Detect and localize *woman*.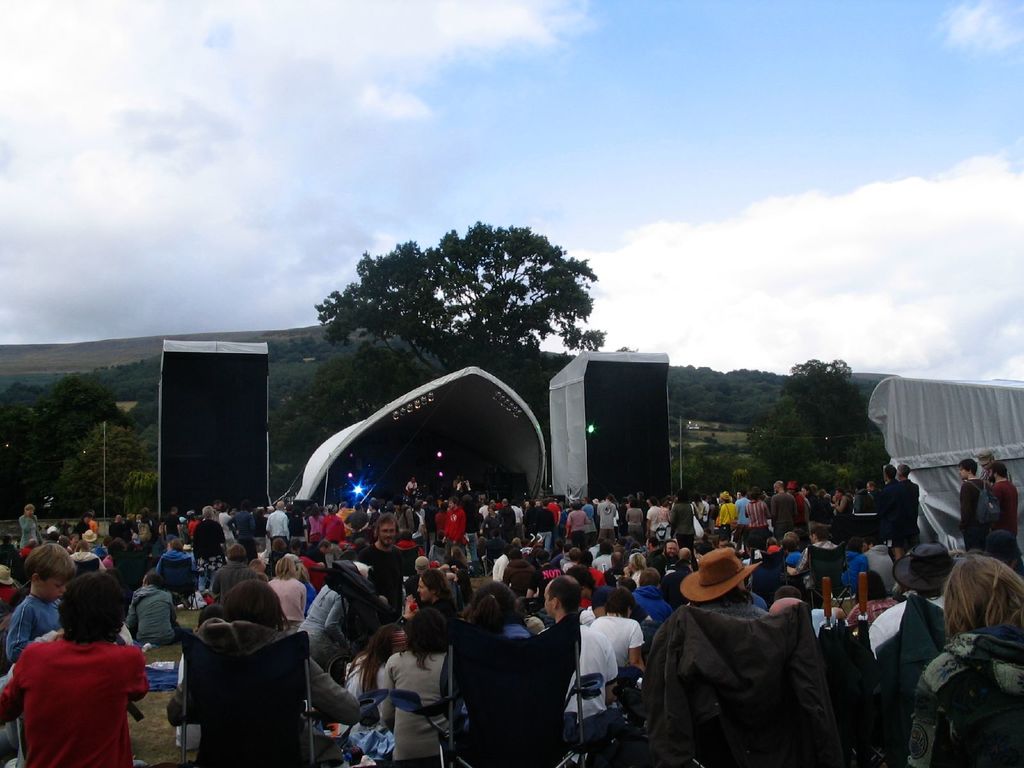
Localized at left=911, top=549, right=1023, bottom=767.
